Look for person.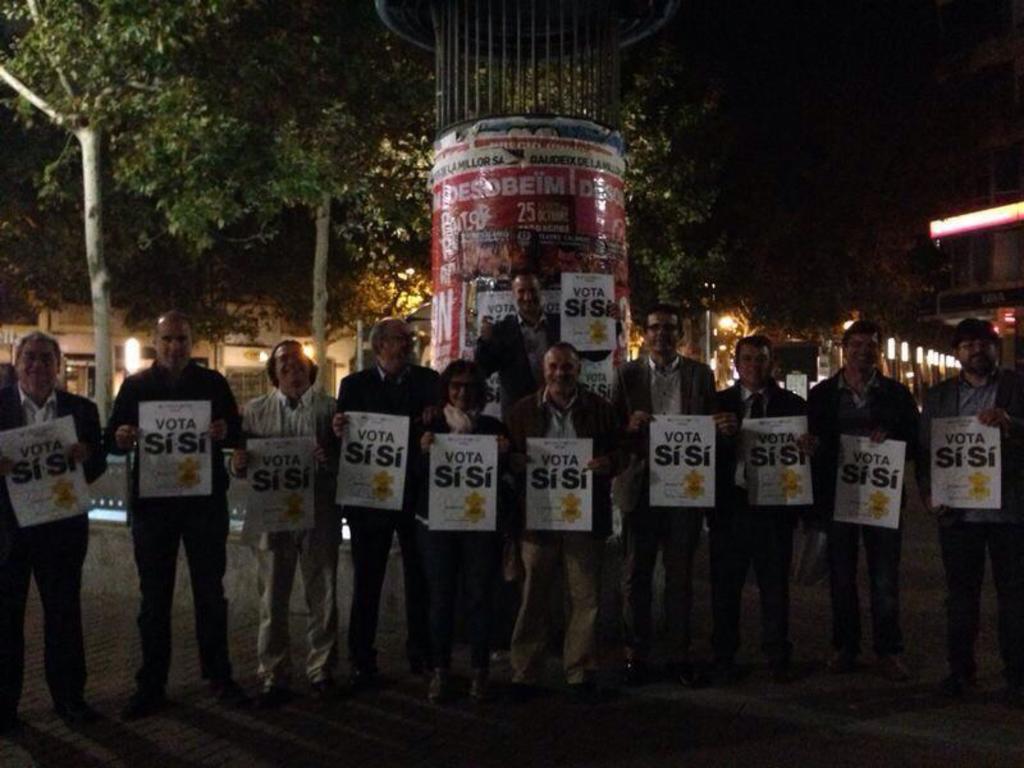
Found: BBox(108, 307, 241, 718).
